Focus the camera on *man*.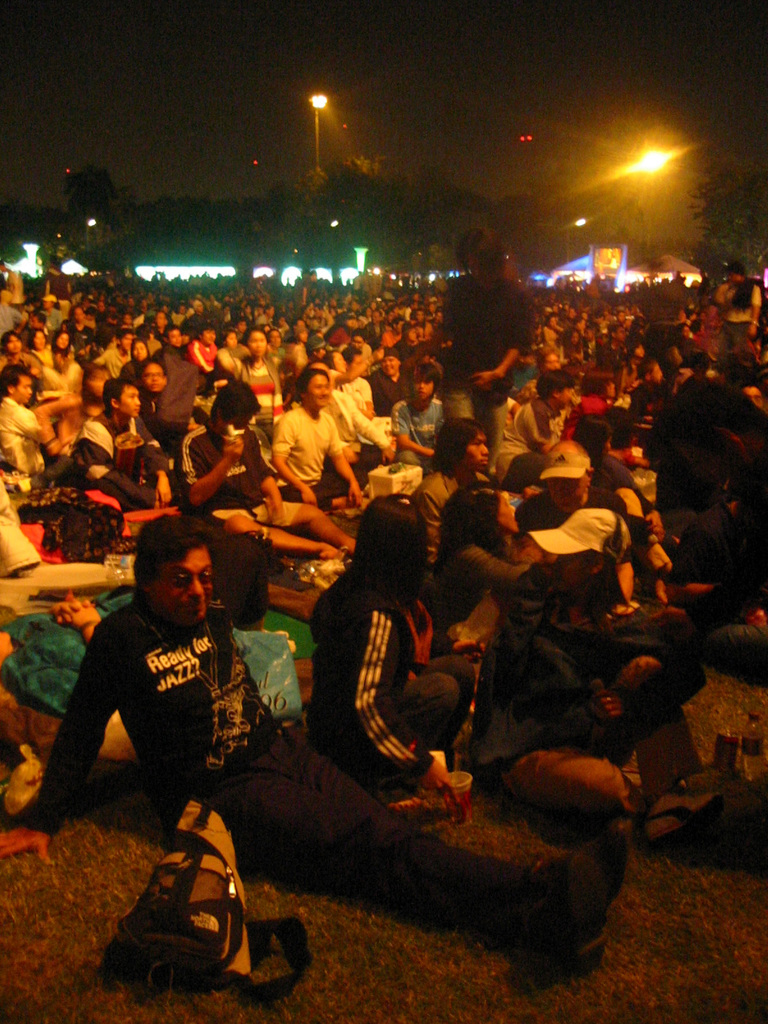
Focus region: (132, 358, 195, 454).
